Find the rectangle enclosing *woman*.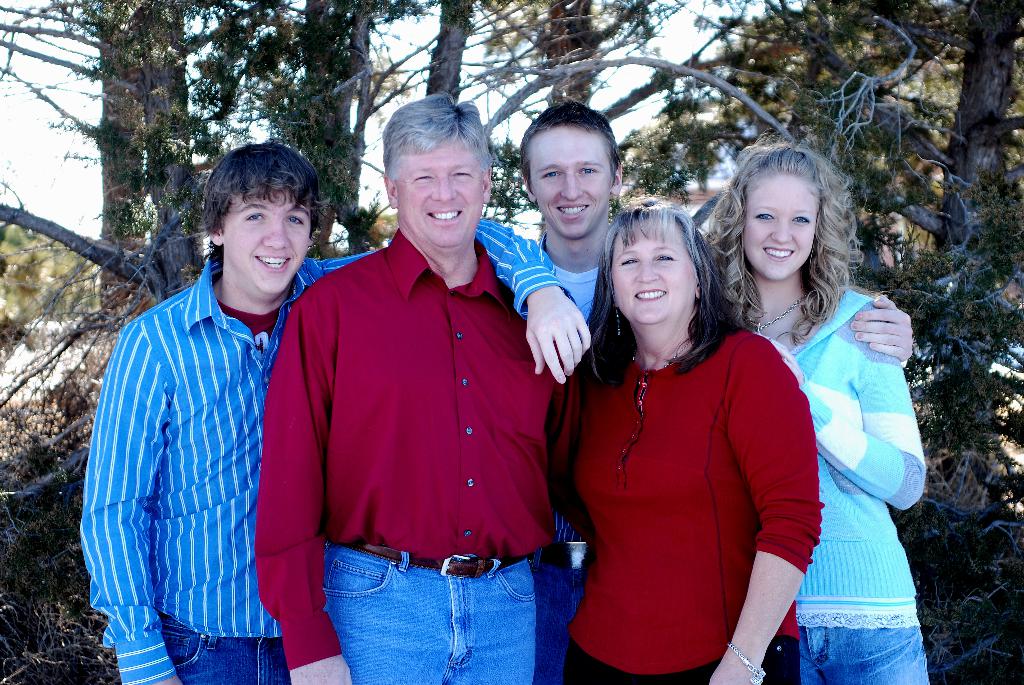
Rect(706, 141, 928, 684).
